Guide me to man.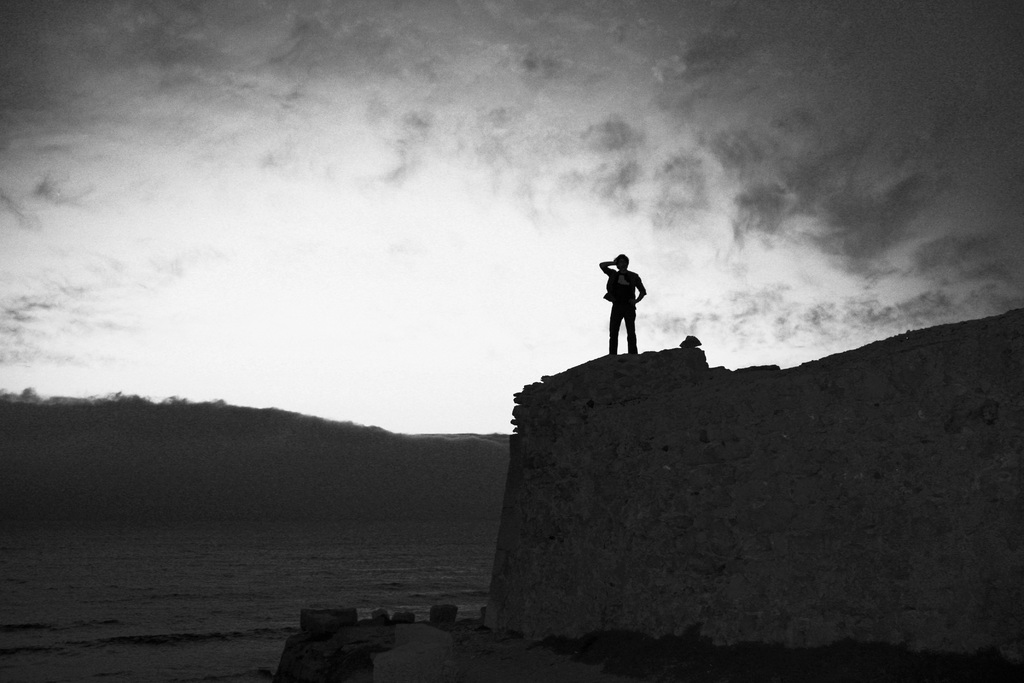
Guidance: (x1=598, y1=252, x2=646, y2=354).
